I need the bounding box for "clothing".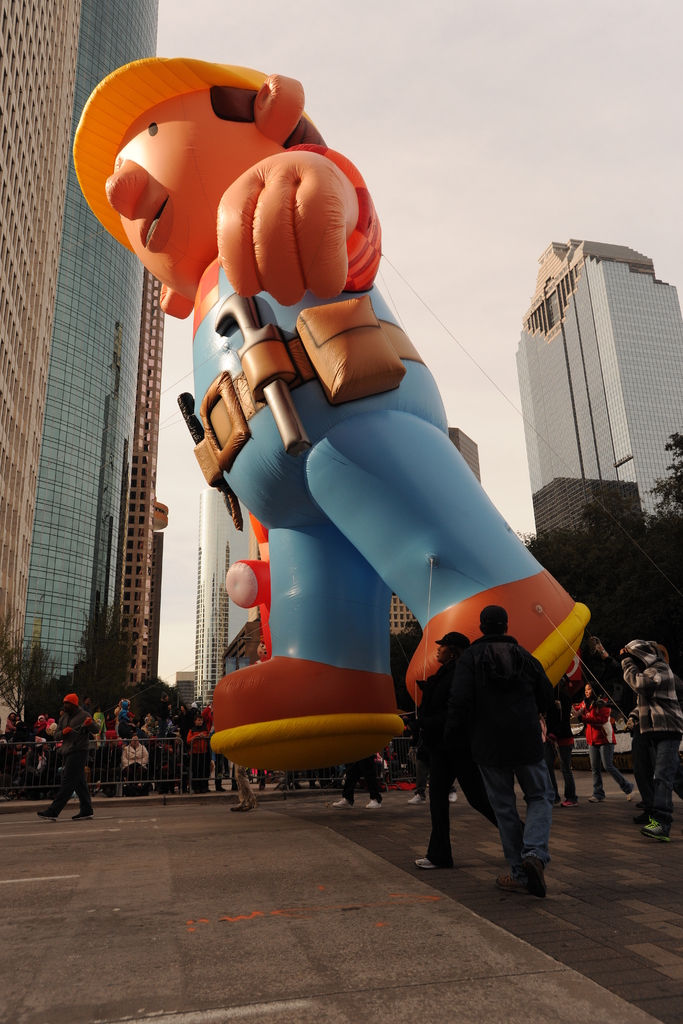
Here it is: bbox=[179, 711, 191, 733].
